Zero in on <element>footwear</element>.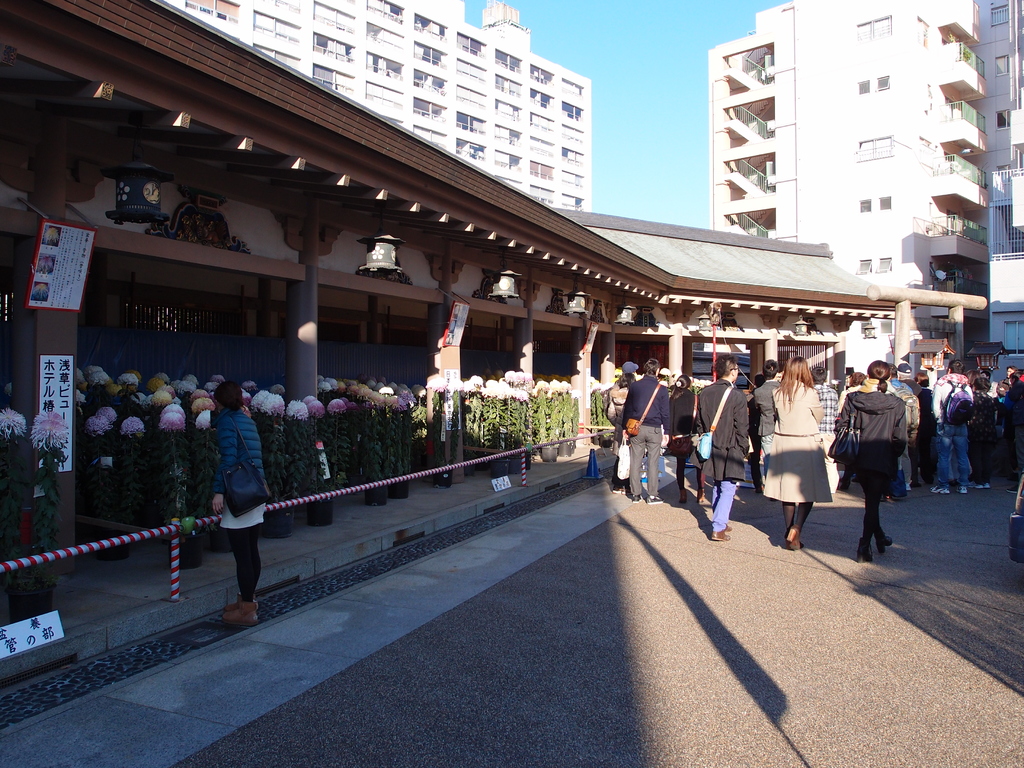
Zeroed in: 955:484:966:495.
